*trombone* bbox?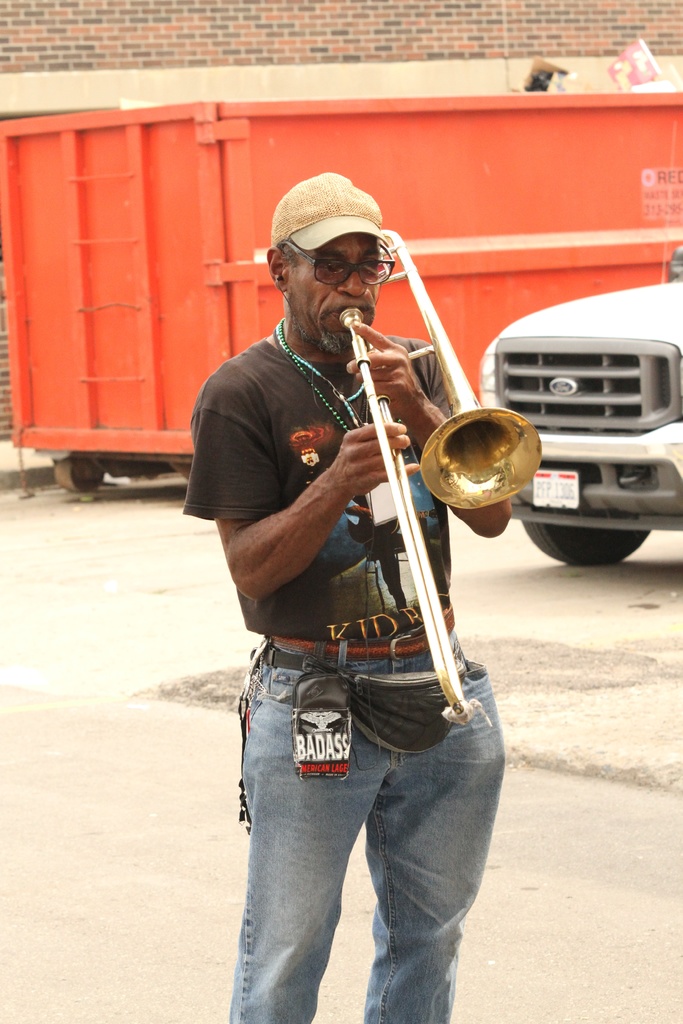
pyautogui.locateOnScreen(337, 223, 547, 711)
